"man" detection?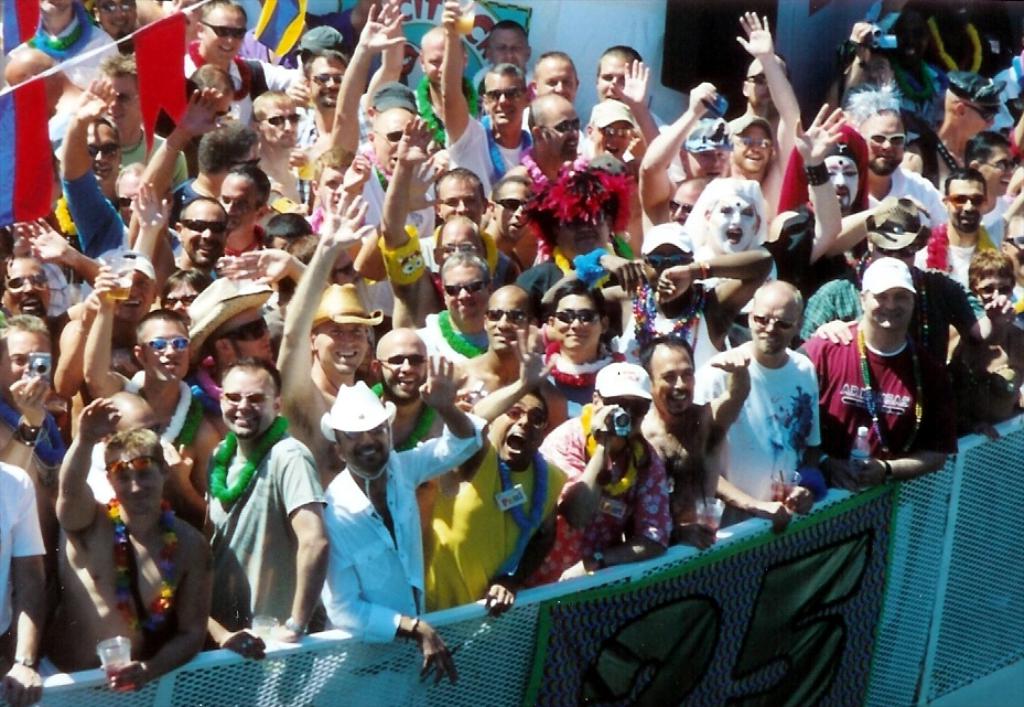
<region>436, 0, 531, 196</region>
